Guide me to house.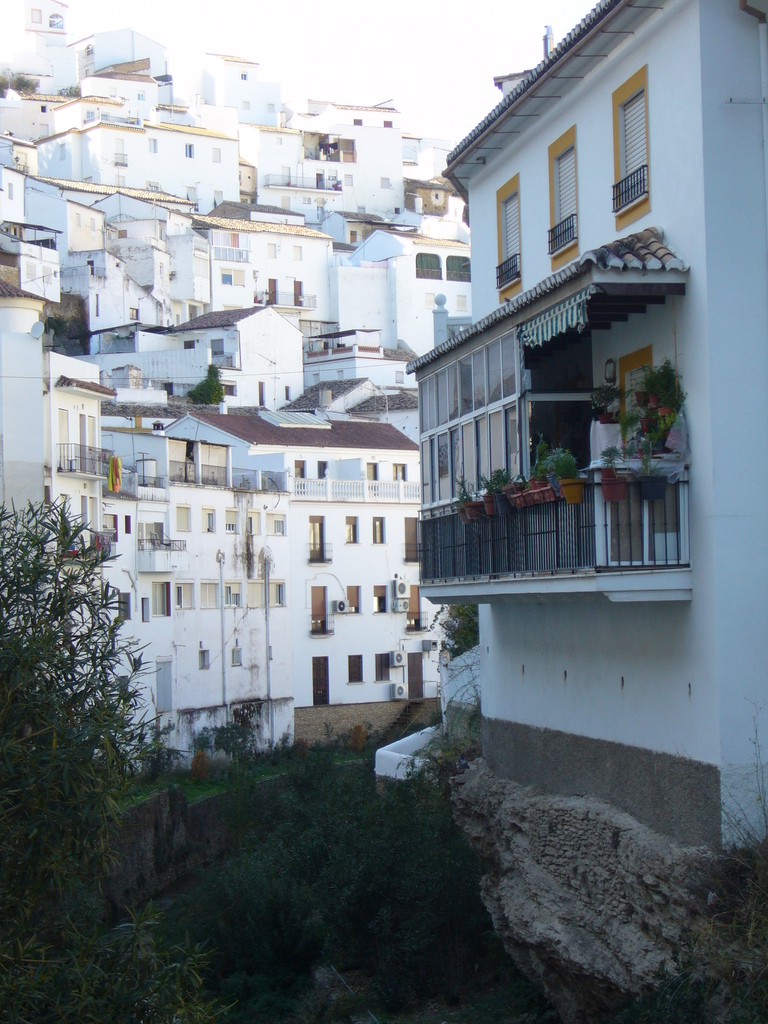
Guidance: crop(70, 189, 200, 301).
